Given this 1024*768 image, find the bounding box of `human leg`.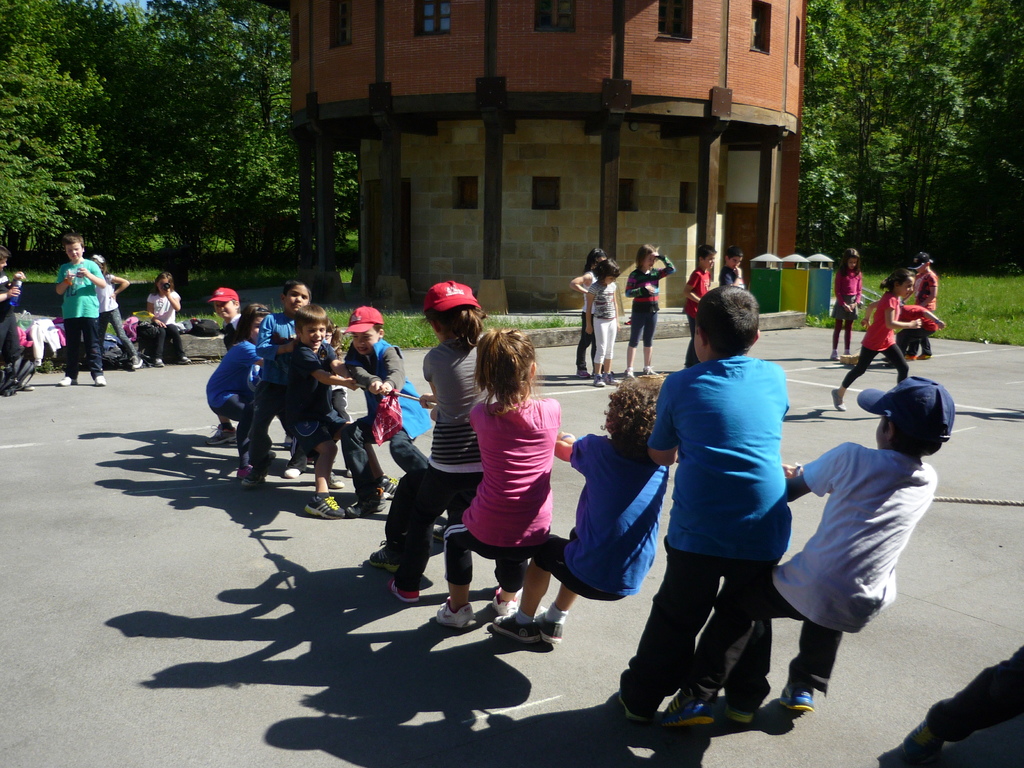
l=435, t=523, r=477, b=620.
